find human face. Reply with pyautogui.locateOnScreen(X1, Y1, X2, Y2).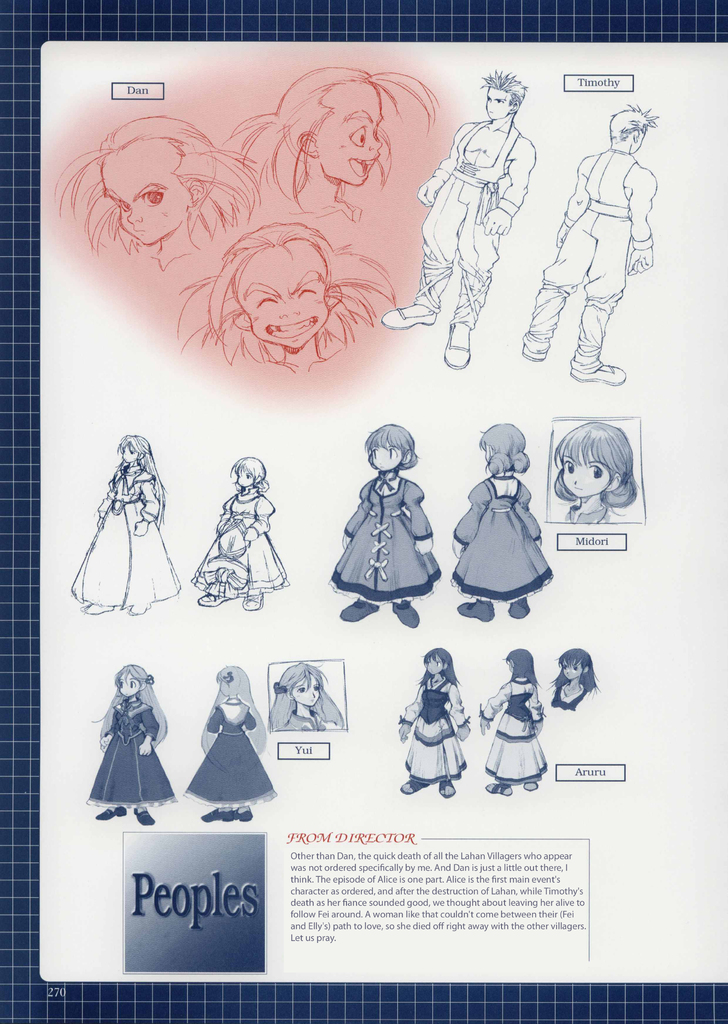
pyautogui.locateOnScreen(567, 456, 608, 498).
